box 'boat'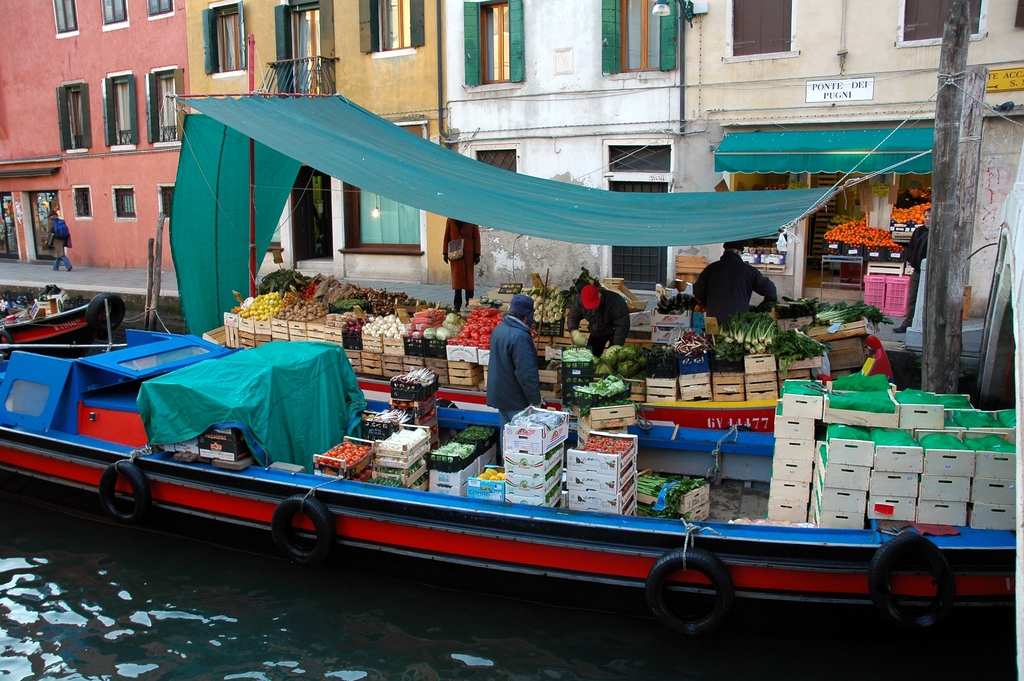
bbox=[0, 281, 1023, 634]
